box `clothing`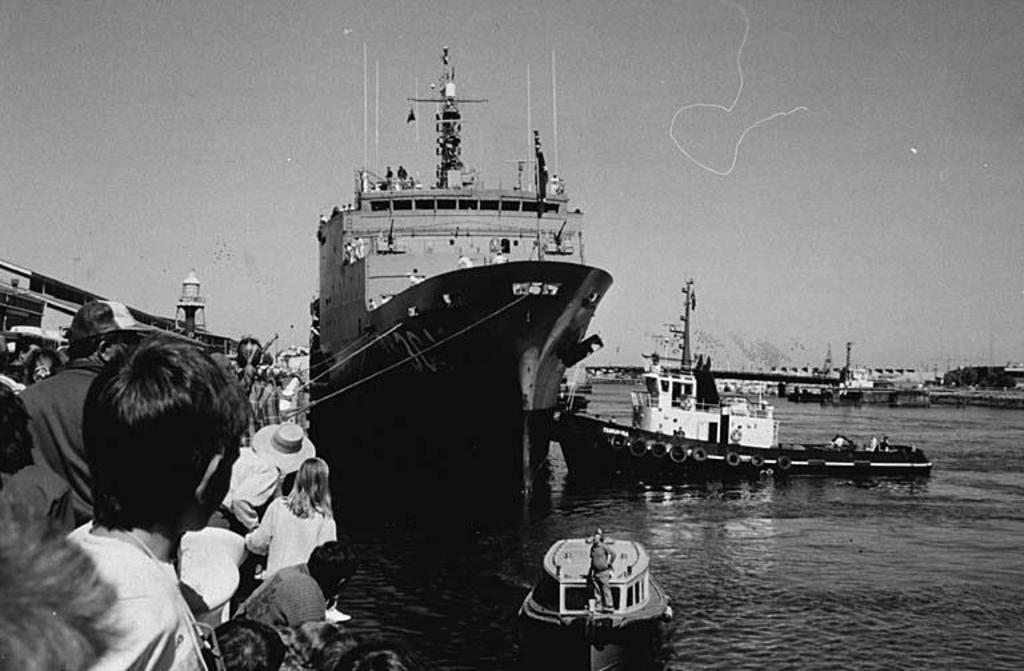
15,355,100,526
